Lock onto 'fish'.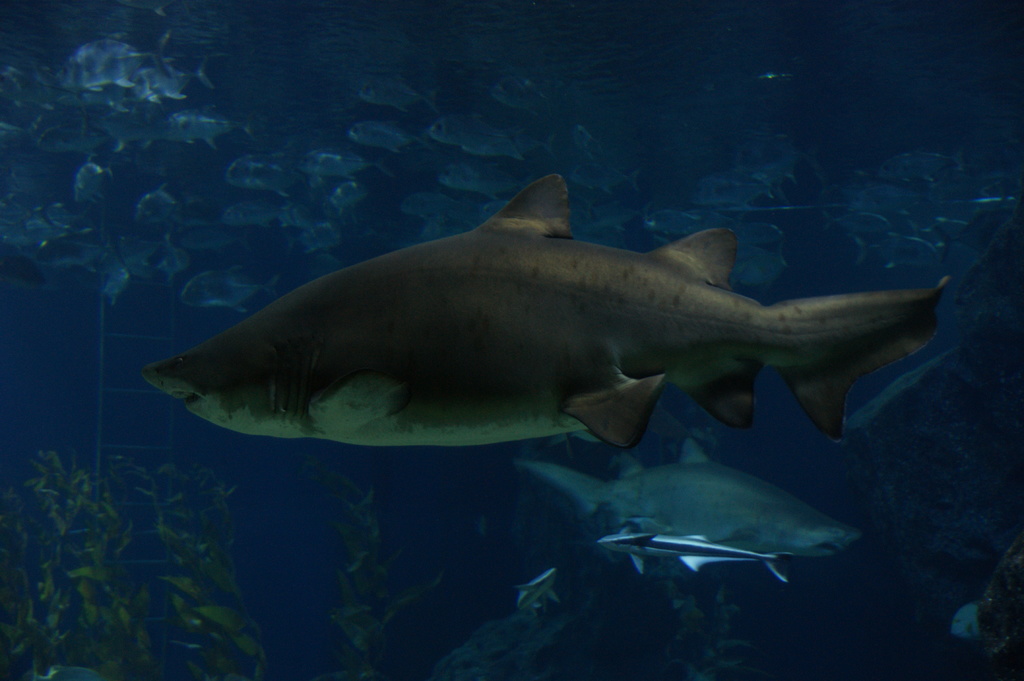
Locked: detection(527, 435, 877, 562).
